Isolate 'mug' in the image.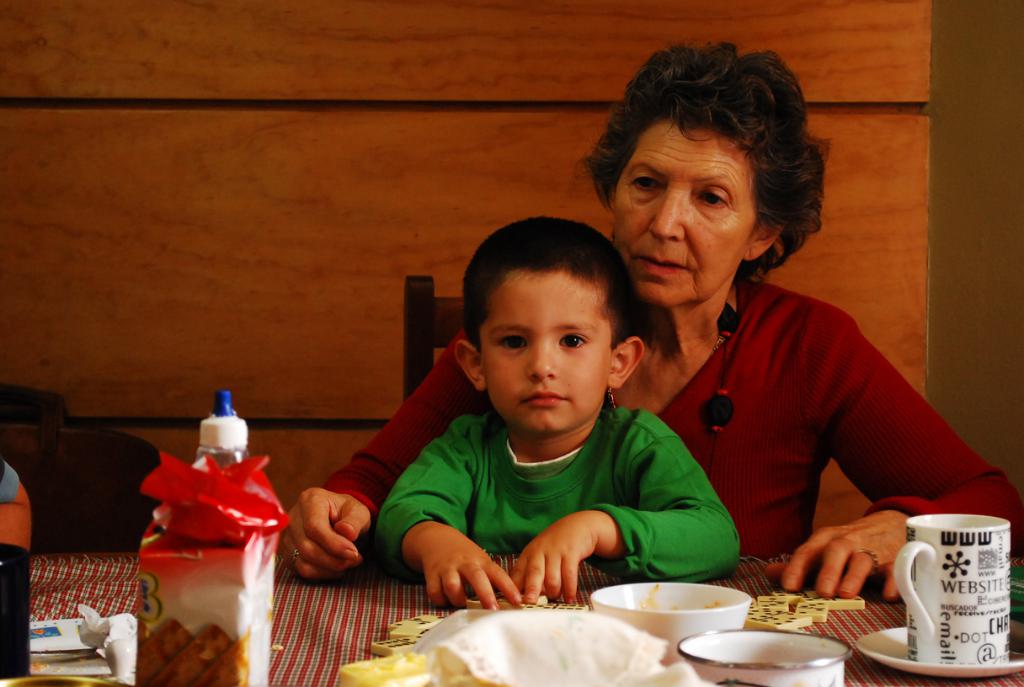
Isolated region: bbox=[891, 518, 1012, 664].
